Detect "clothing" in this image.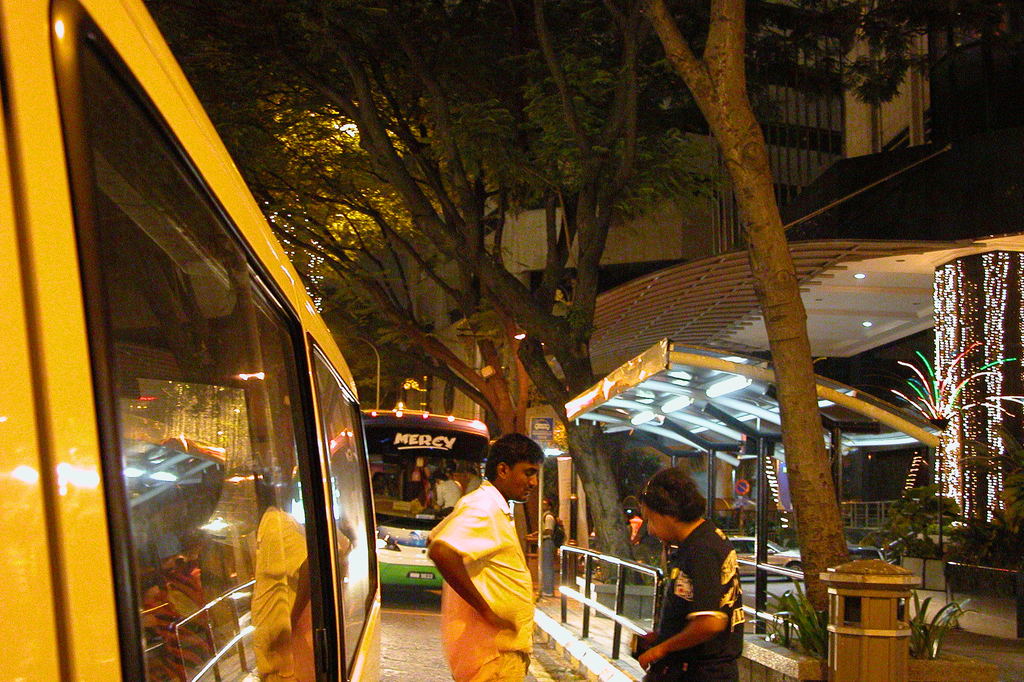
Detection: bbox=(539, 512, 559, 596).
